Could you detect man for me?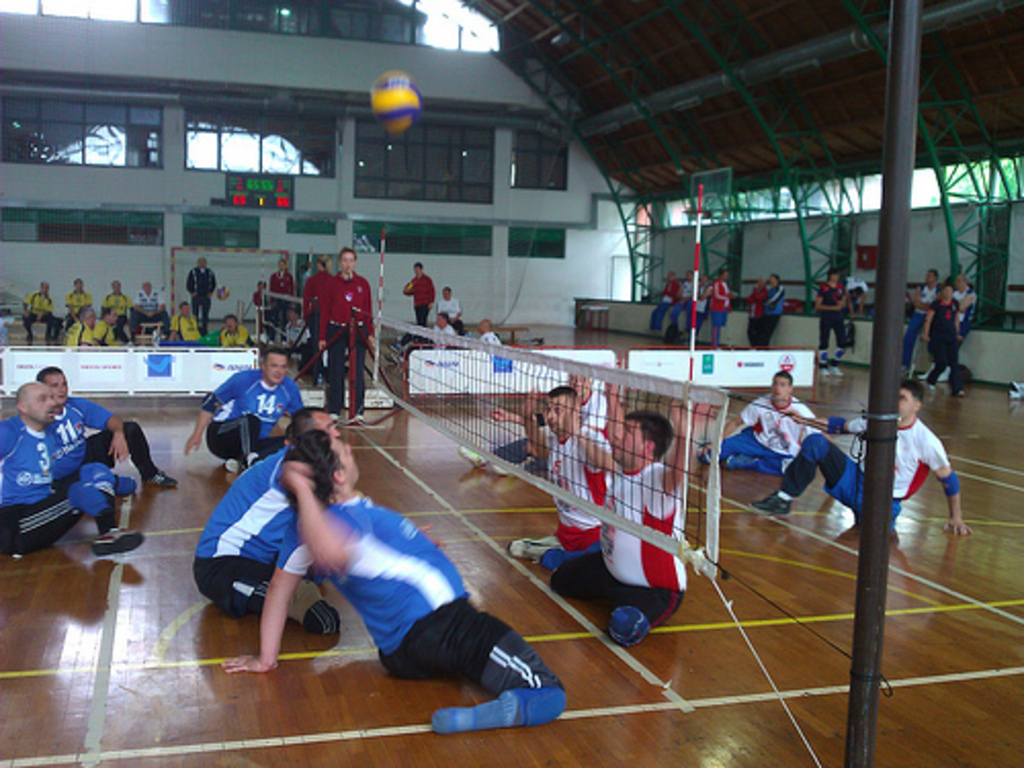
Detection result: [x1=238, y1=442, x2=547, y2=723].
